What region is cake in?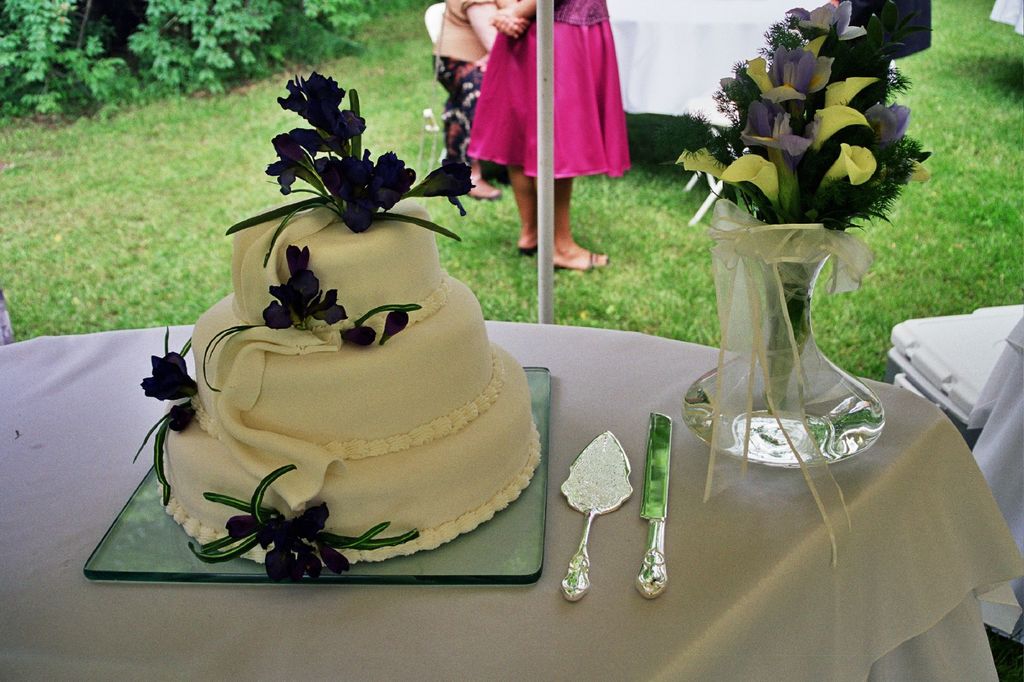
154/195/541/570.
